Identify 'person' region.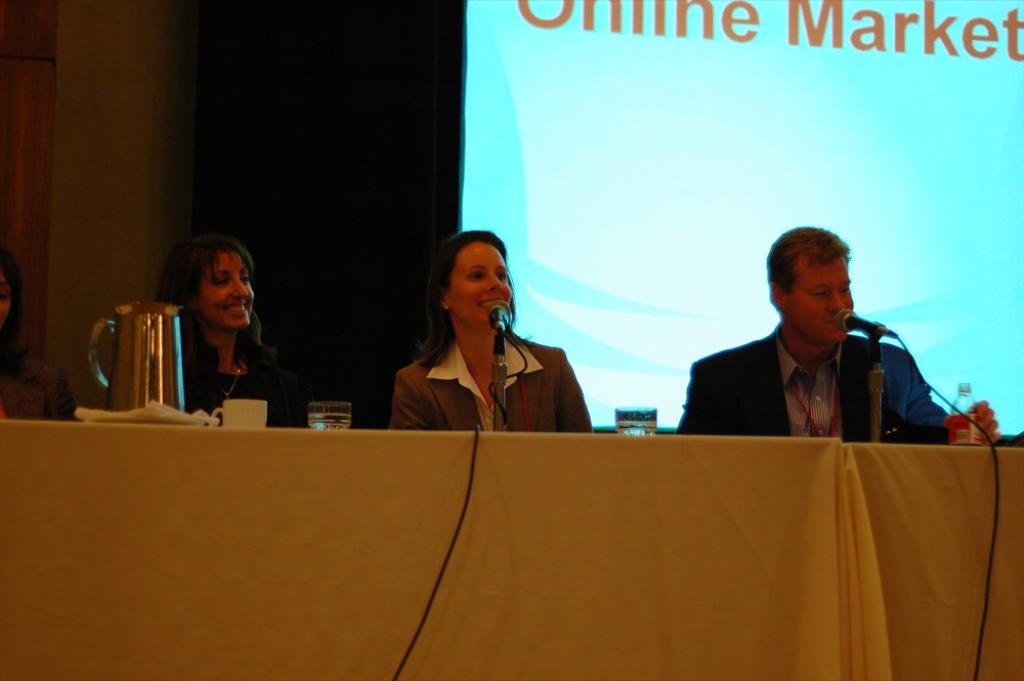
Region: bbox(388, 230, 595, 432).
